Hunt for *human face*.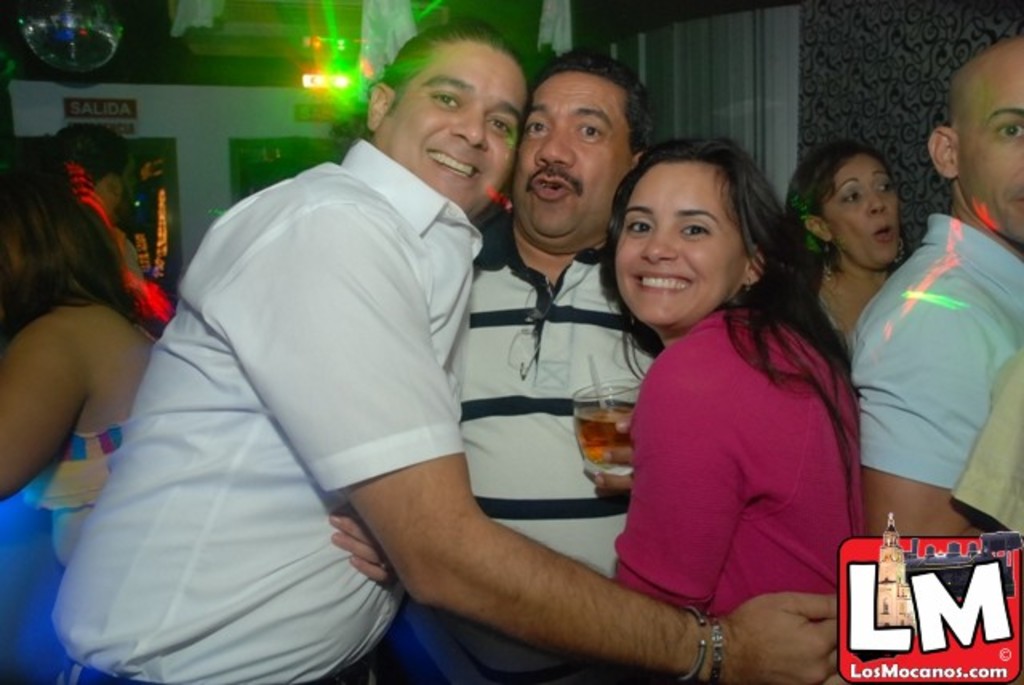
Hunted down at select_region(947, 58, 1022, 232).
